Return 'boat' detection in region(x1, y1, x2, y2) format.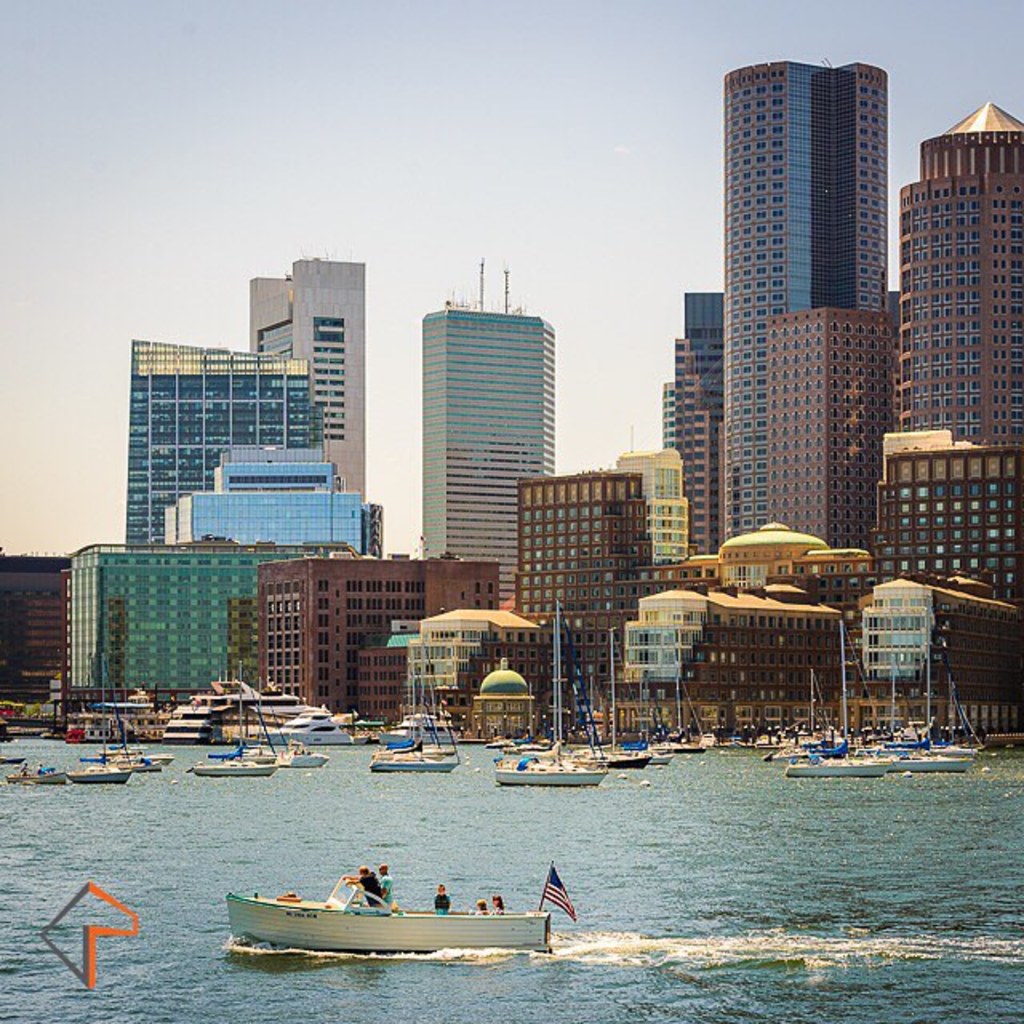
region(378, 662, 454, 758).
